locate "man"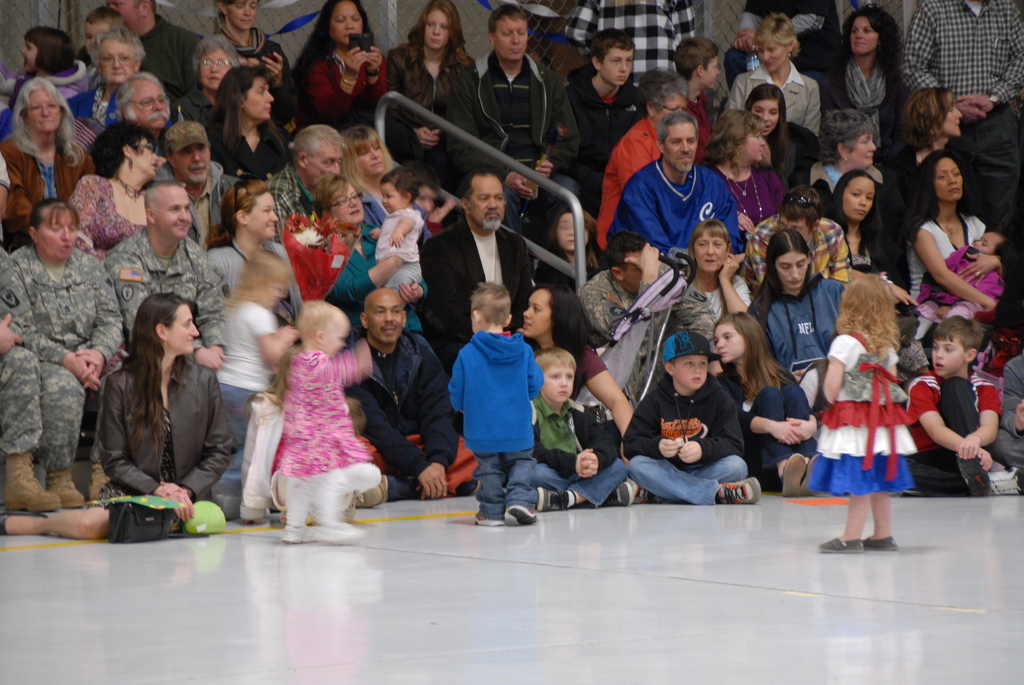
<box>417,168,540,361</box>
